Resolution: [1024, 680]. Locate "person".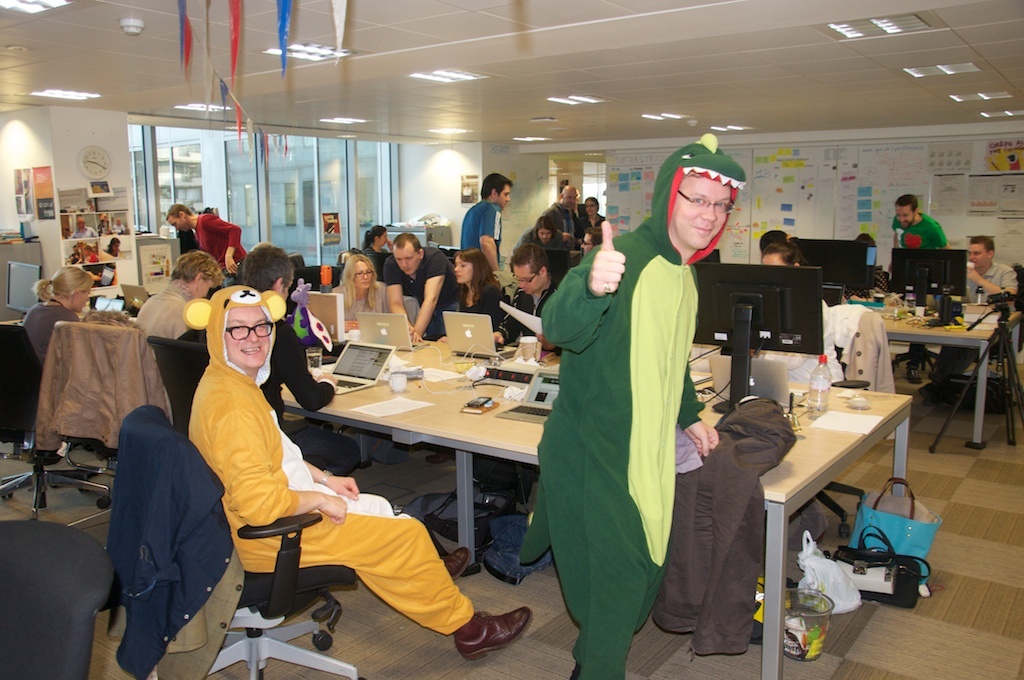
bbox=[19, 255, 108, 379].
